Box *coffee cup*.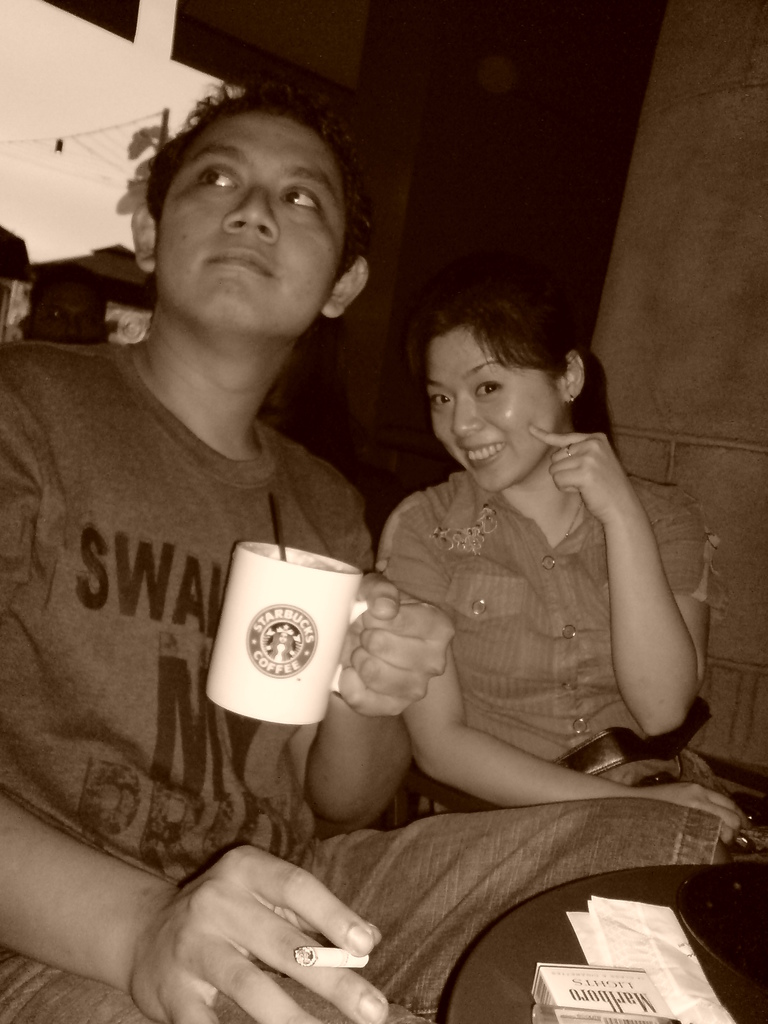
l=198, t=538, r=370, b=723.
